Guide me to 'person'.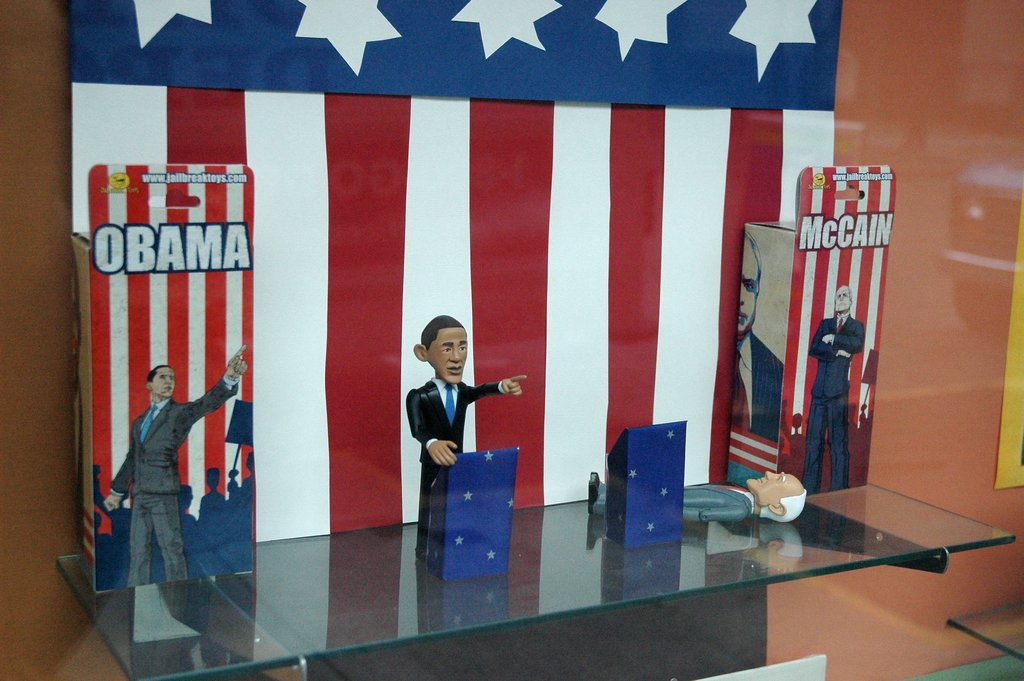
Guidance: rect(406, 315, 528, 557).
